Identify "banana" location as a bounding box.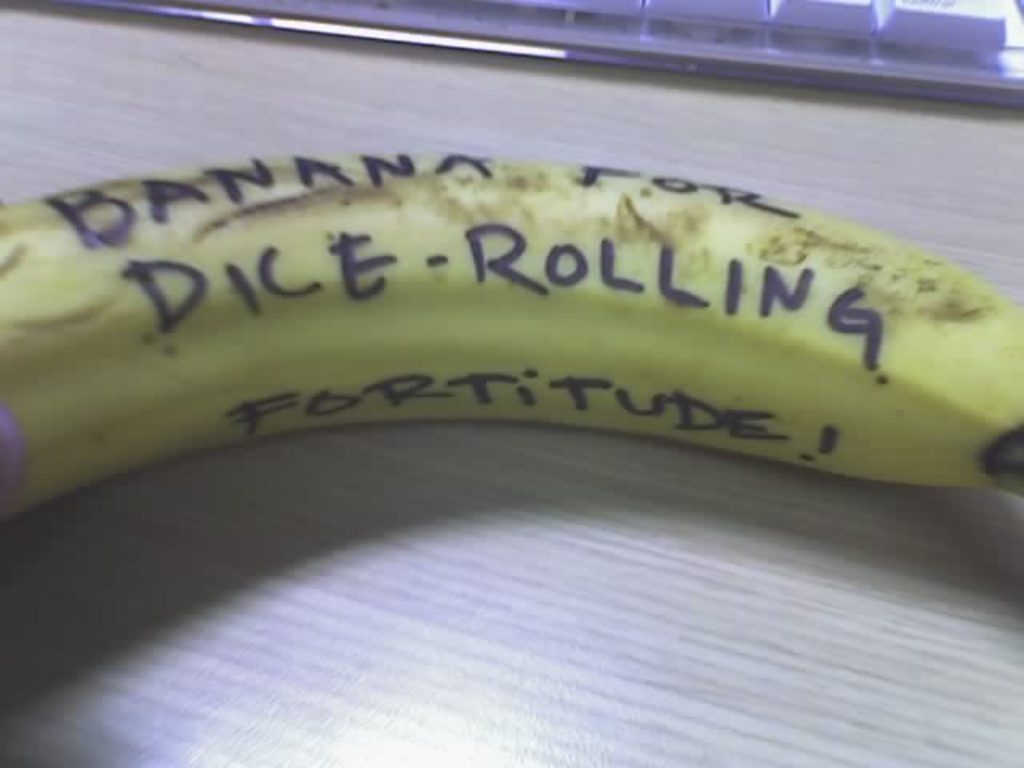
0,149,1022,522.
